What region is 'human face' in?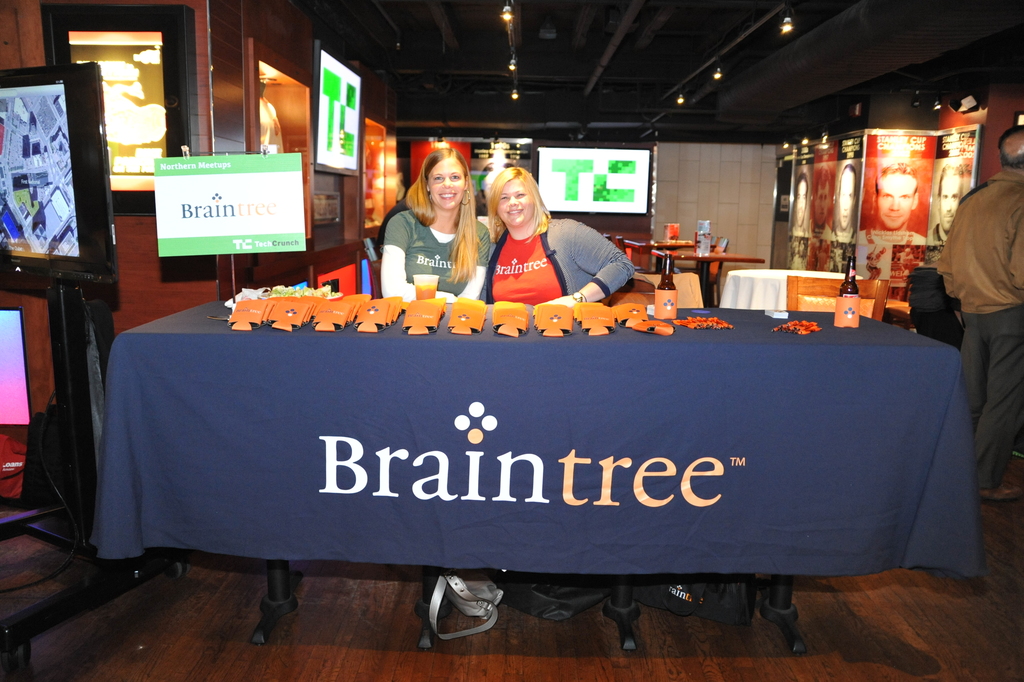
876/167/911/229.
